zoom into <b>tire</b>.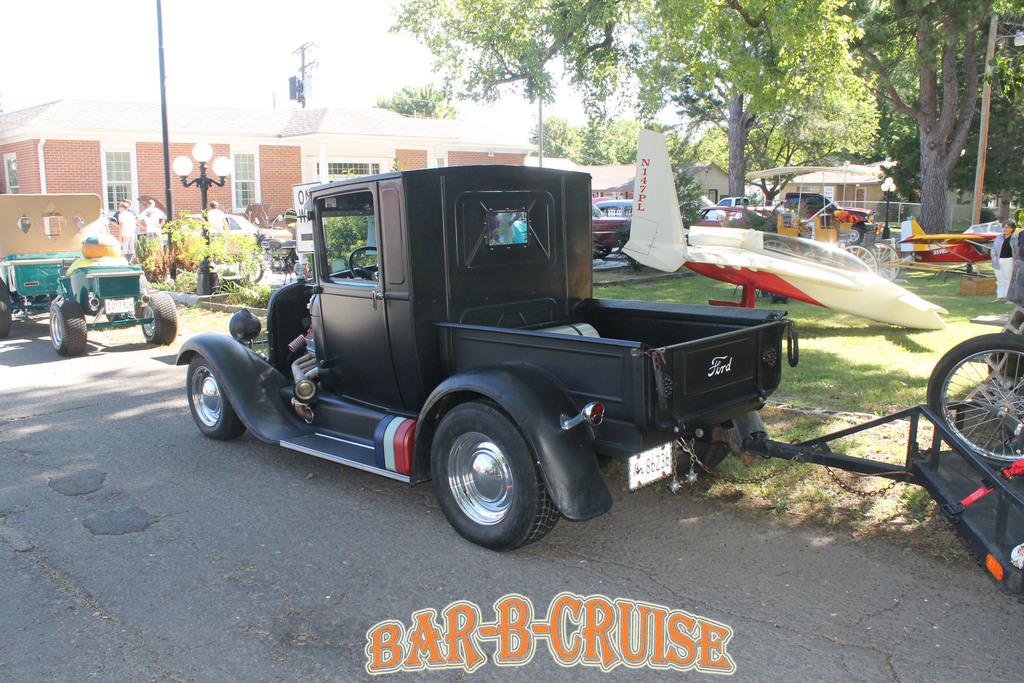
Zoom target: <region>847, 225, 867, 247</region>.
